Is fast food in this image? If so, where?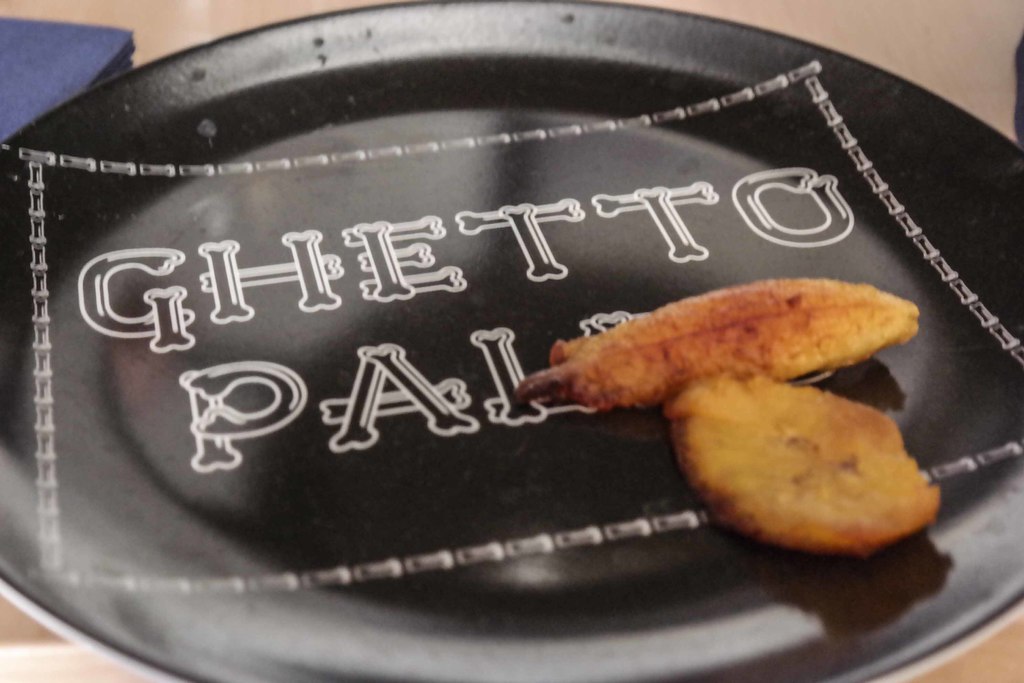
Yes, at [521,281,920,438].
